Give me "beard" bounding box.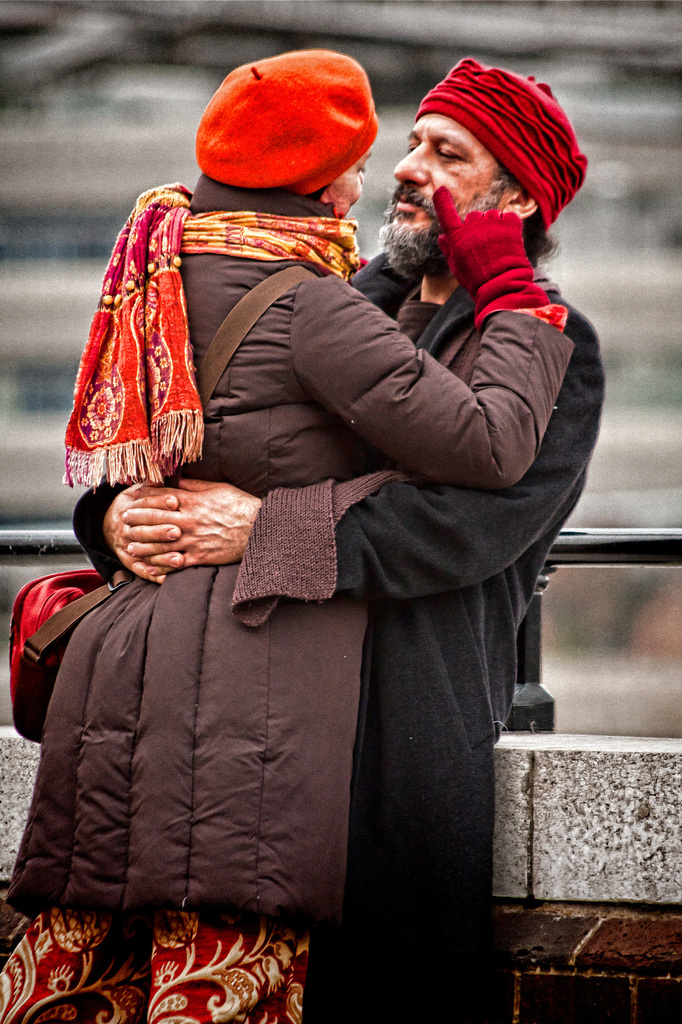
{"left": 383, "top": 168, "right": 464, "bottom": 258}.
